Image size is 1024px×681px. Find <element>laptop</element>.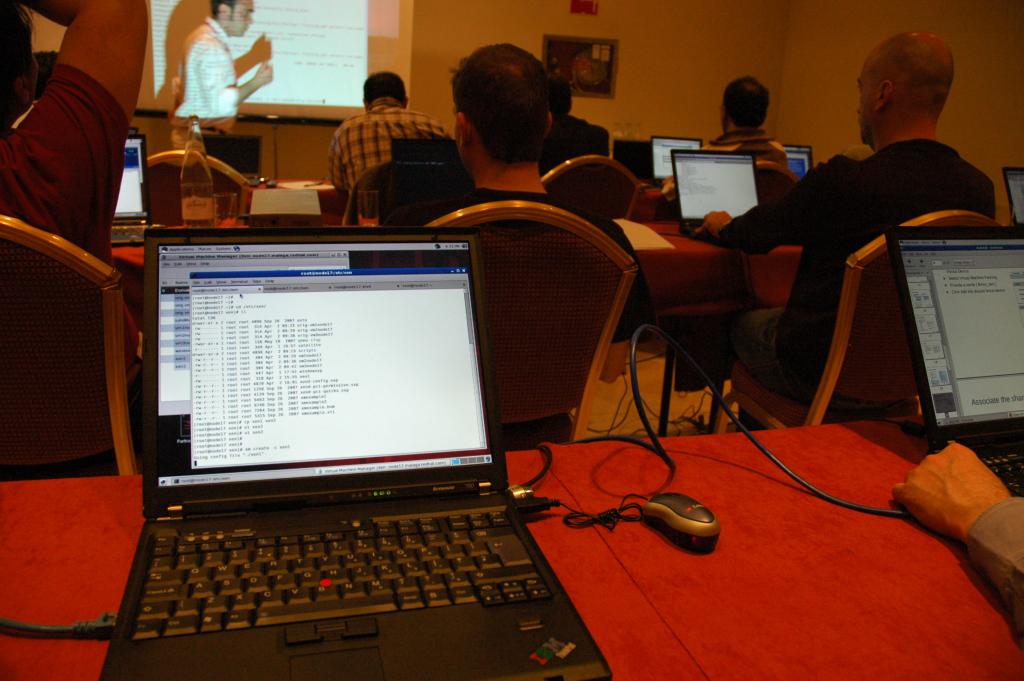
pyautogui.locateOnScreen(887, 229, 1023, 495).
